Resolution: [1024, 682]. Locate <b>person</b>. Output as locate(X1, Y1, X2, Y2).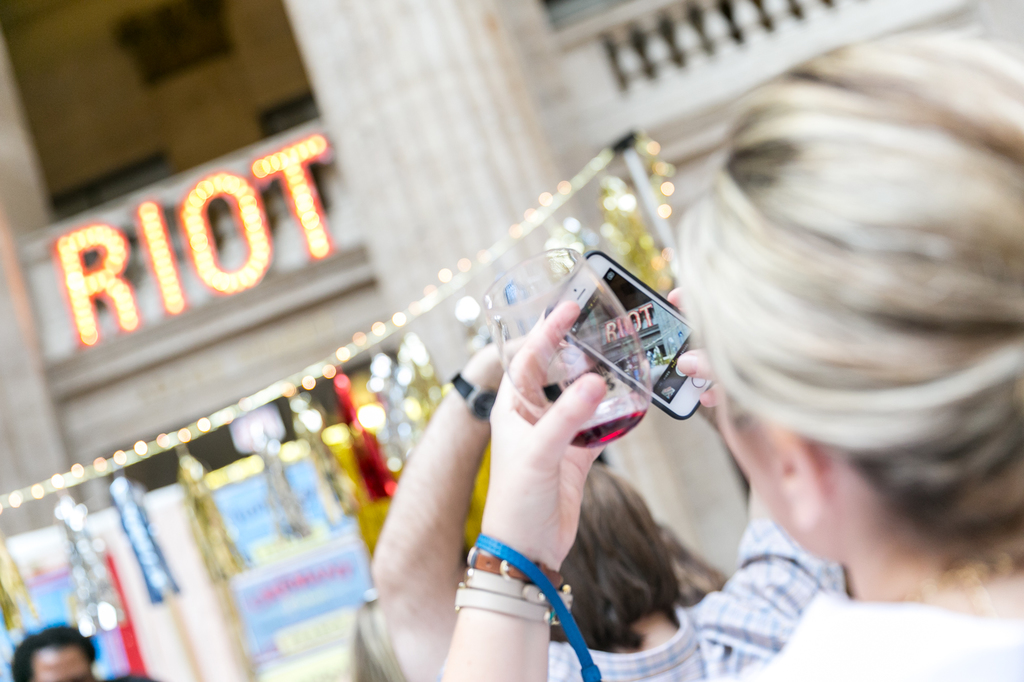
locate(371, 308, 847, 681).
